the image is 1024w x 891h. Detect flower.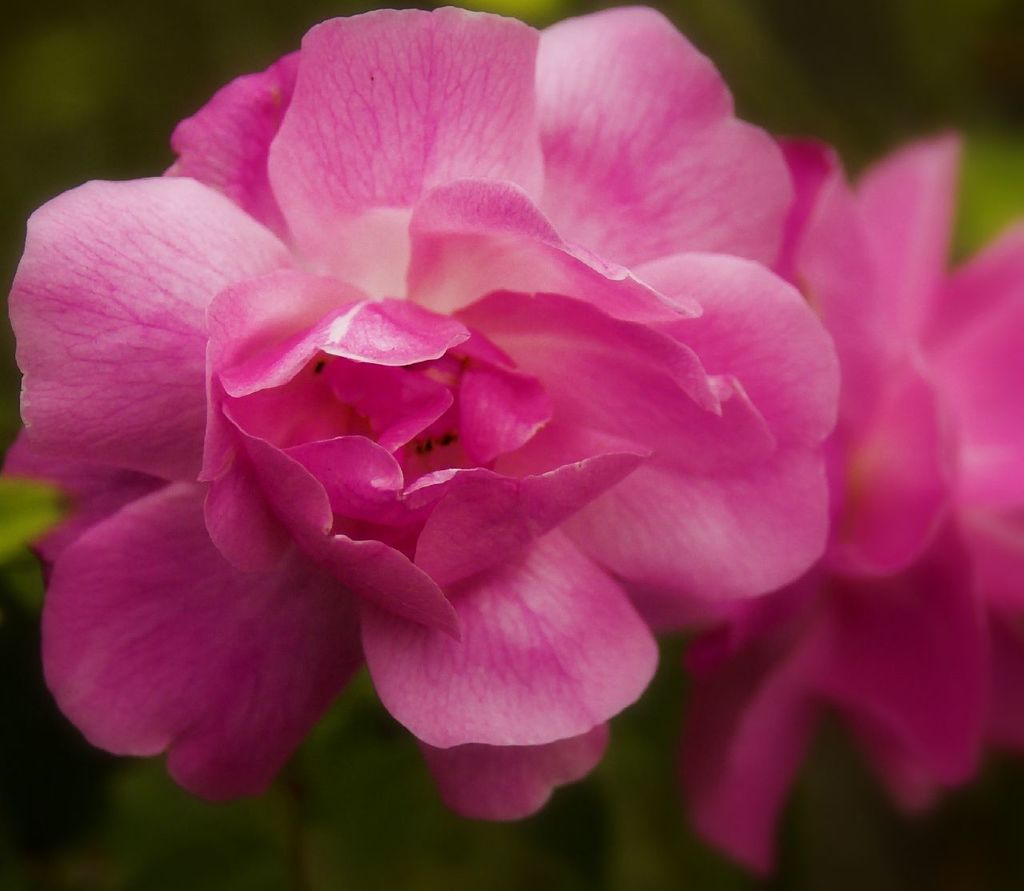
Detection: l=0, t=0, r=956, b=837.
